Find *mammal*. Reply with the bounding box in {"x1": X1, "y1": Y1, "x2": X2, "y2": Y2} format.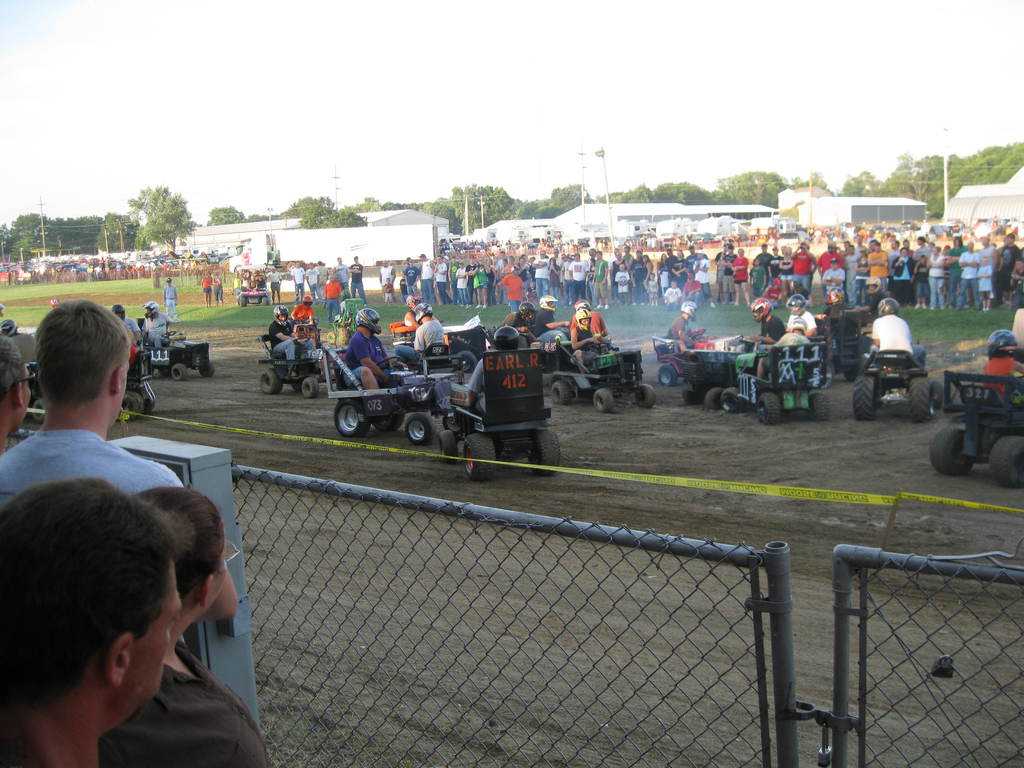
{"x1": 113, "y1": 307, "x2": 141, "y2": 355}.
